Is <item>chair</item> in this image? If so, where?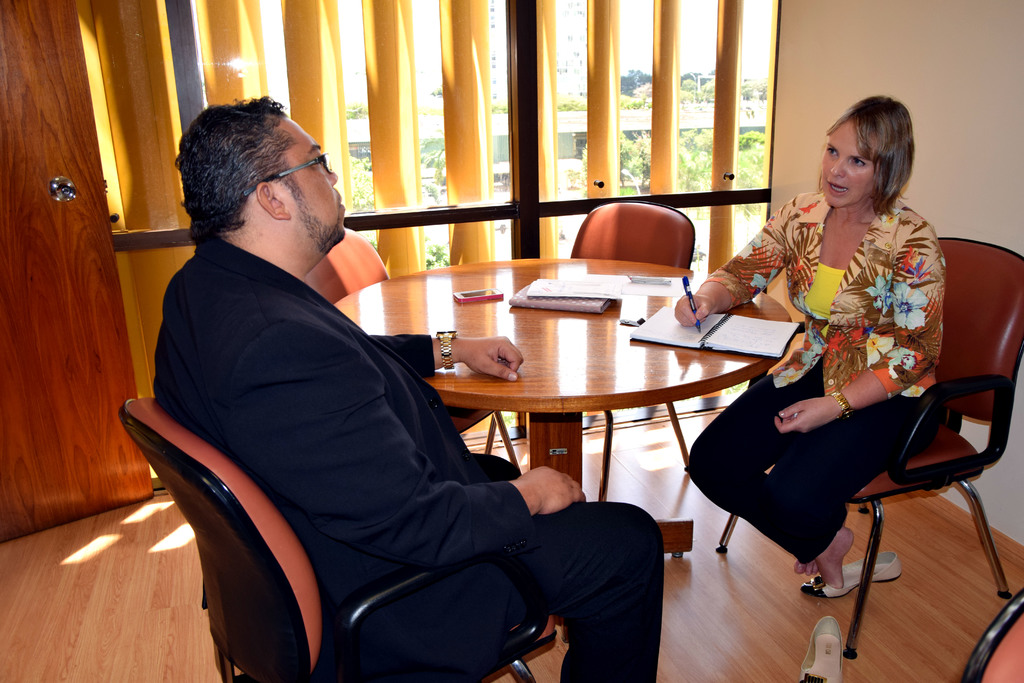
Yes, at crop(719, 236, 1023, 662).
